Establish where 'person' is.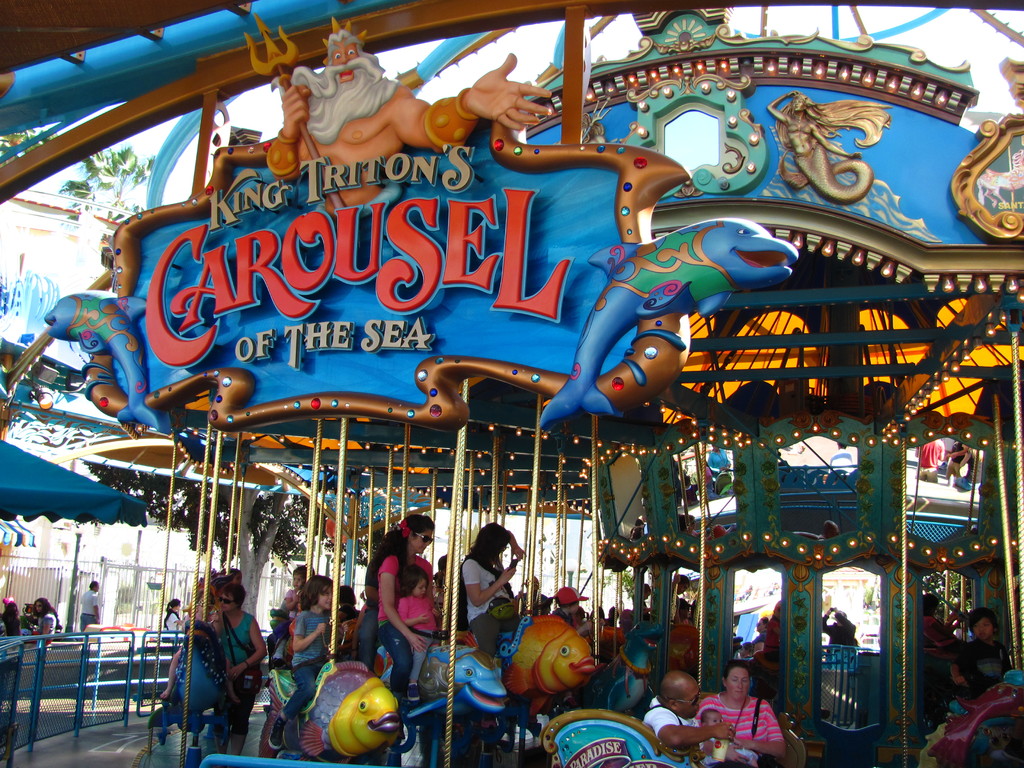
Established at BBox(35, 596, 59, 655).
